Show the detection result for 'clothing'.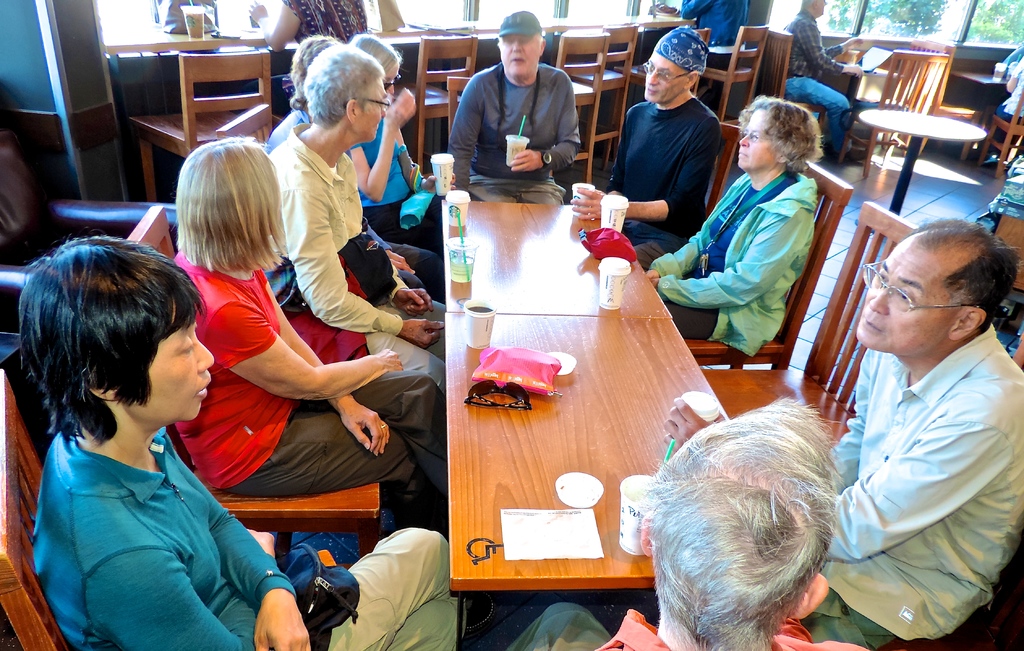
[823, 276, 1015, 636].
